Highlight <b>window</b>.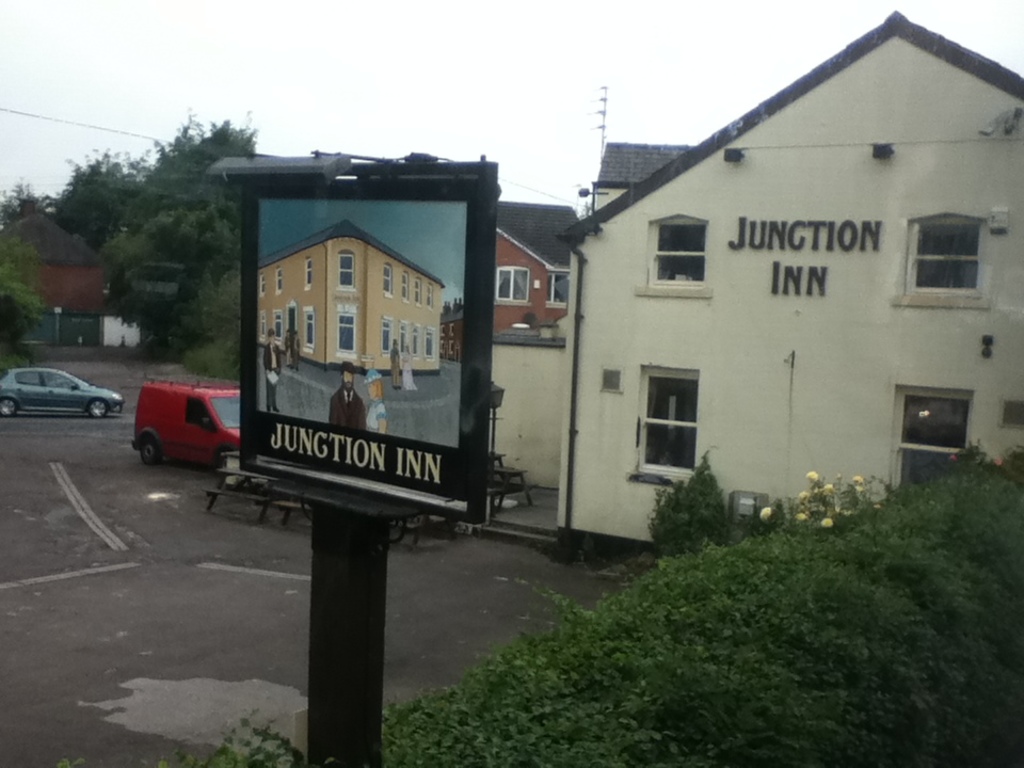
Highlighted region: left=43, top=374, right=78, bottom=388.
